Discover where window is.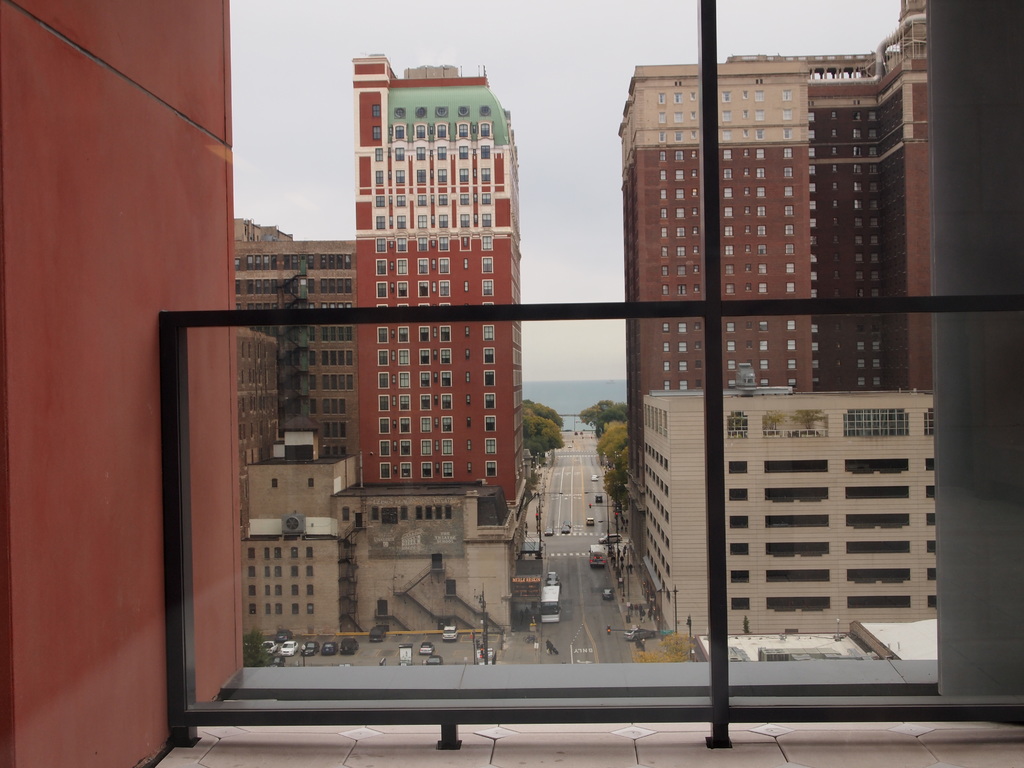
Discovered at [x1=722, y1=166, x2=732, y2=179].
